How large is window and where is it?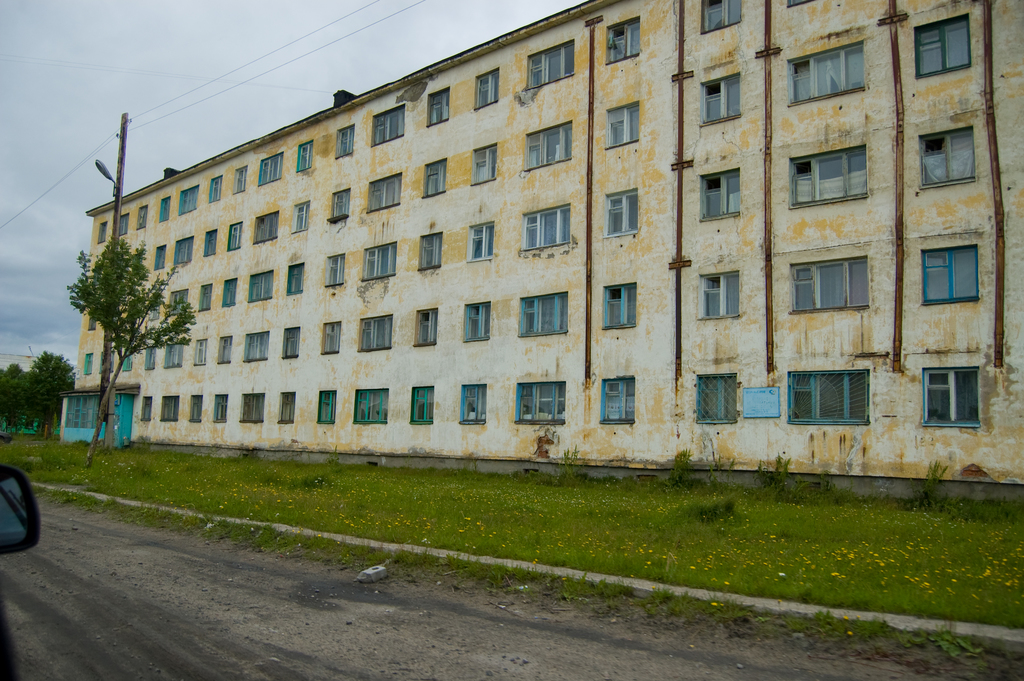
Bounding box: [465,222,500,261].
